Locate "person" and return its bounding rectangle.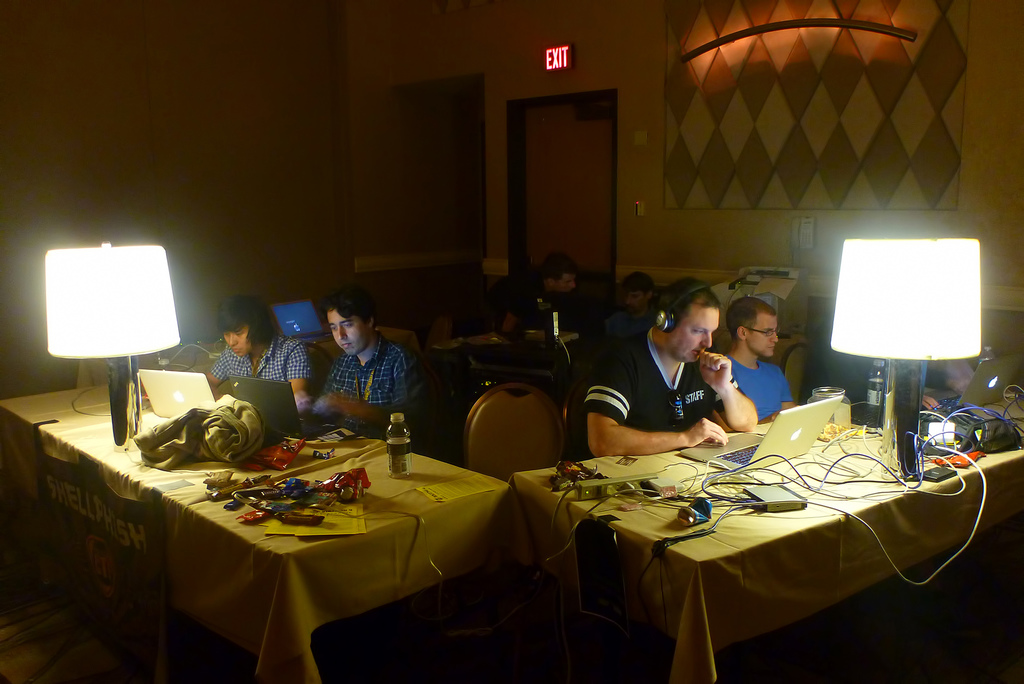
bbox=(314, 290, 424, 441).
